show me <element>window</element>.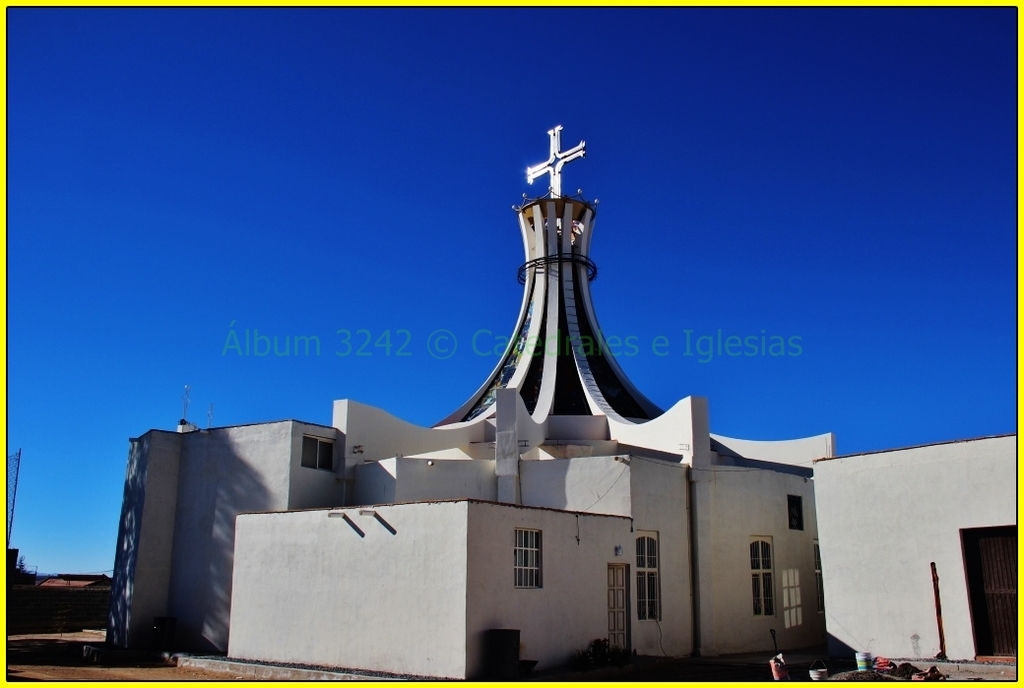
<element>window</element> is here: (789, 496, 805, 531).
